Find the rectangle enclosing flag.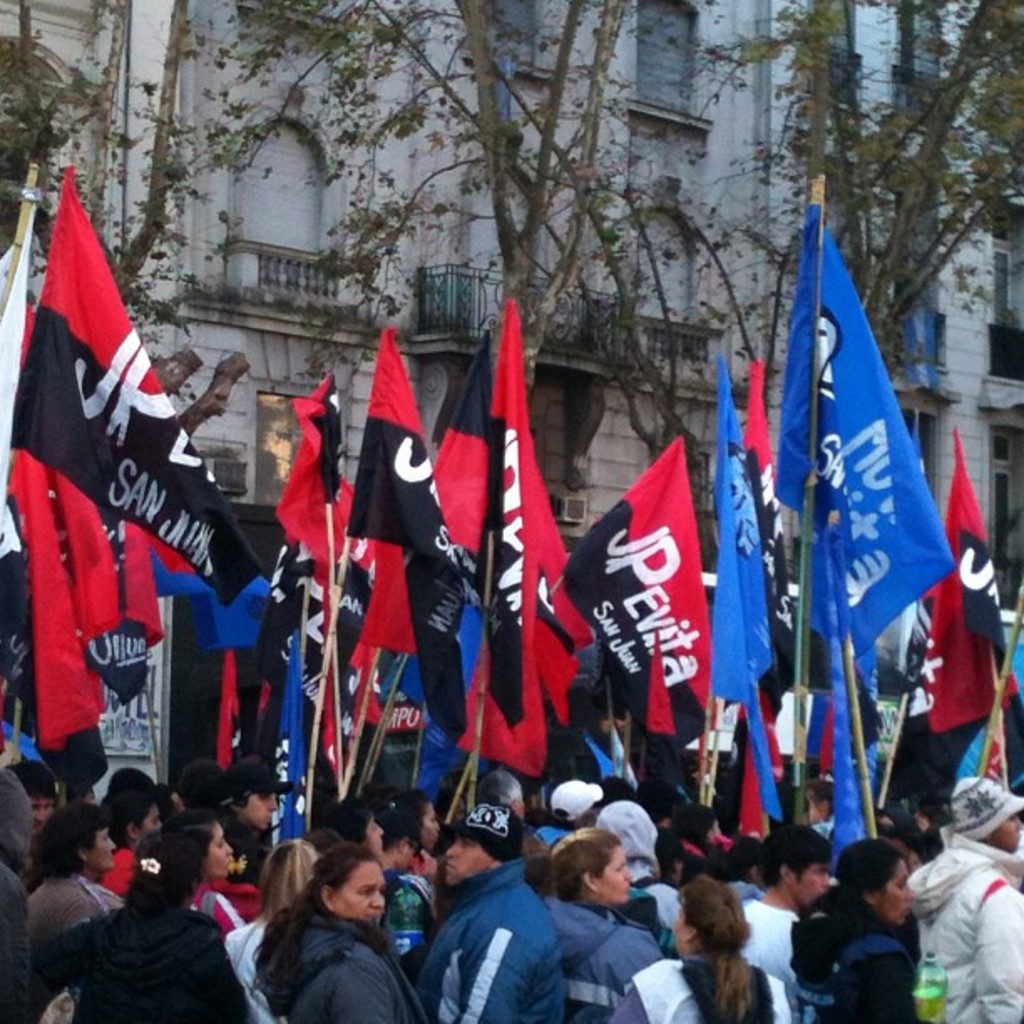
0, 236, 44, 567.
